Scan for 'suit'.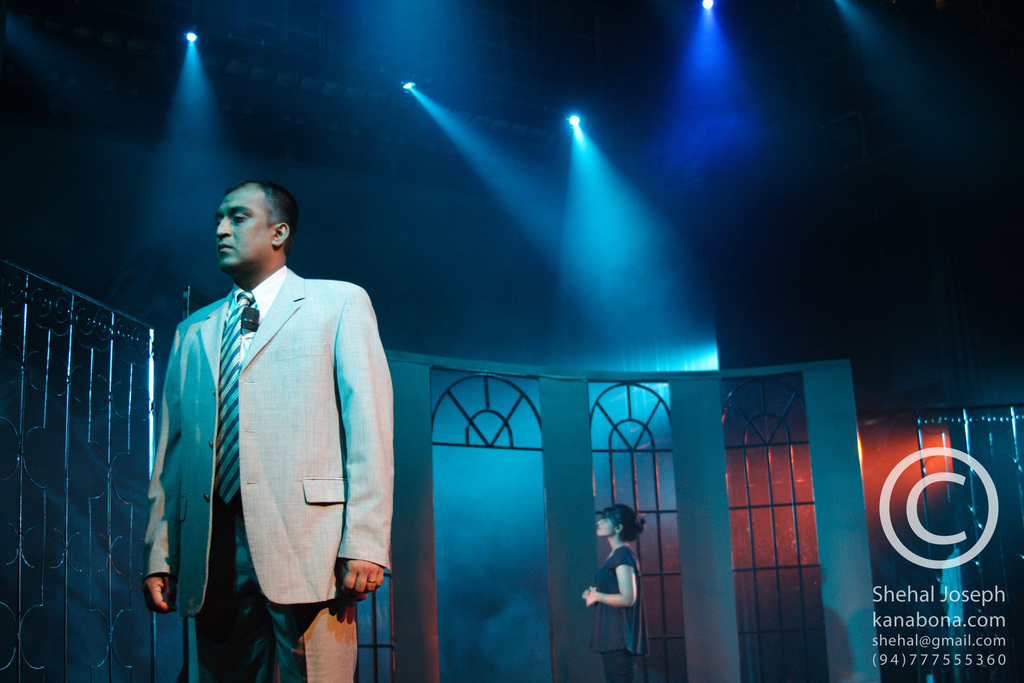
Scan result: bbox=[173, 208, 381, 670].
